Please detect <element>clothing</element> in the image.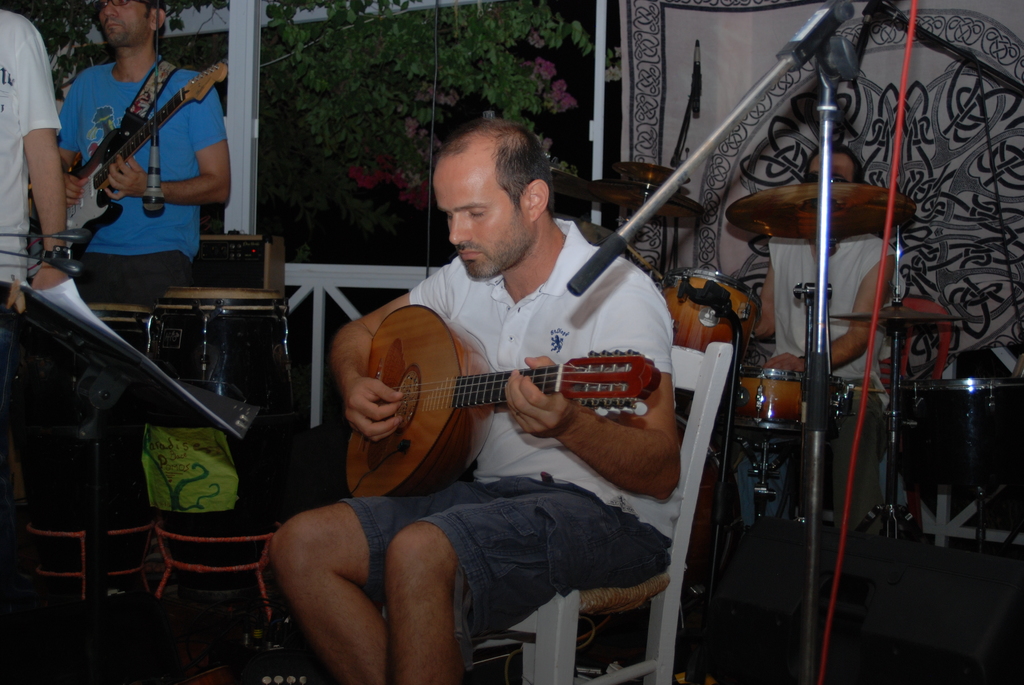
bbox=[342, 222, 694, 518].
